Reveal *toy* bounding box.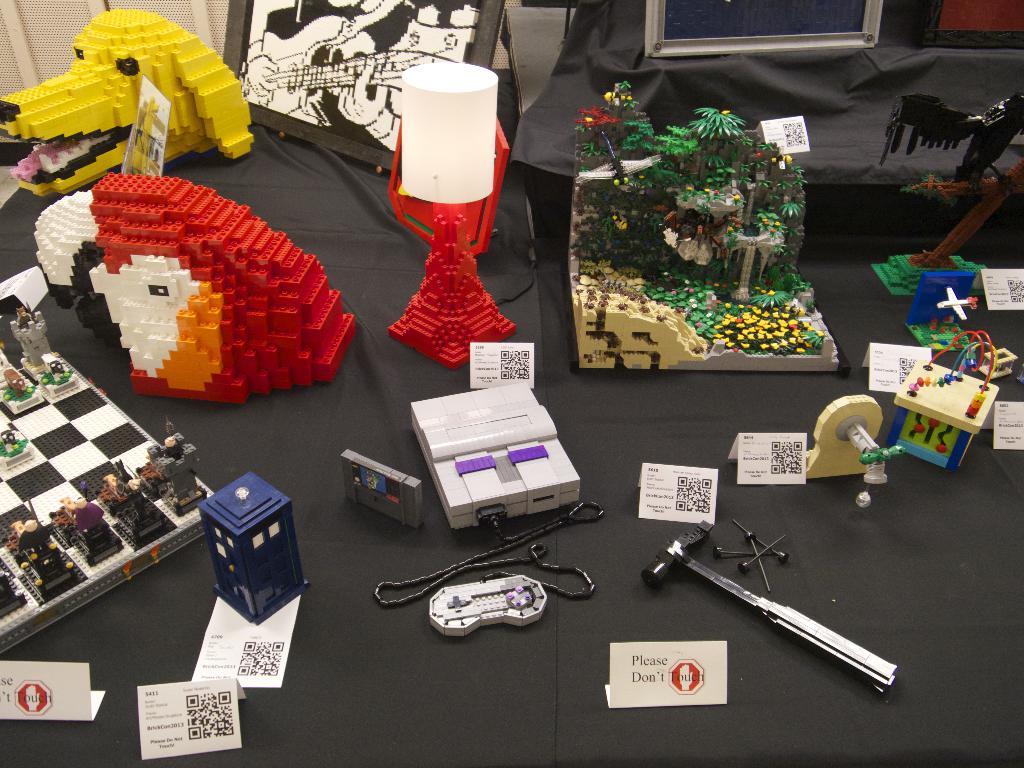
Revealed: [0, 340, 224, 666].
